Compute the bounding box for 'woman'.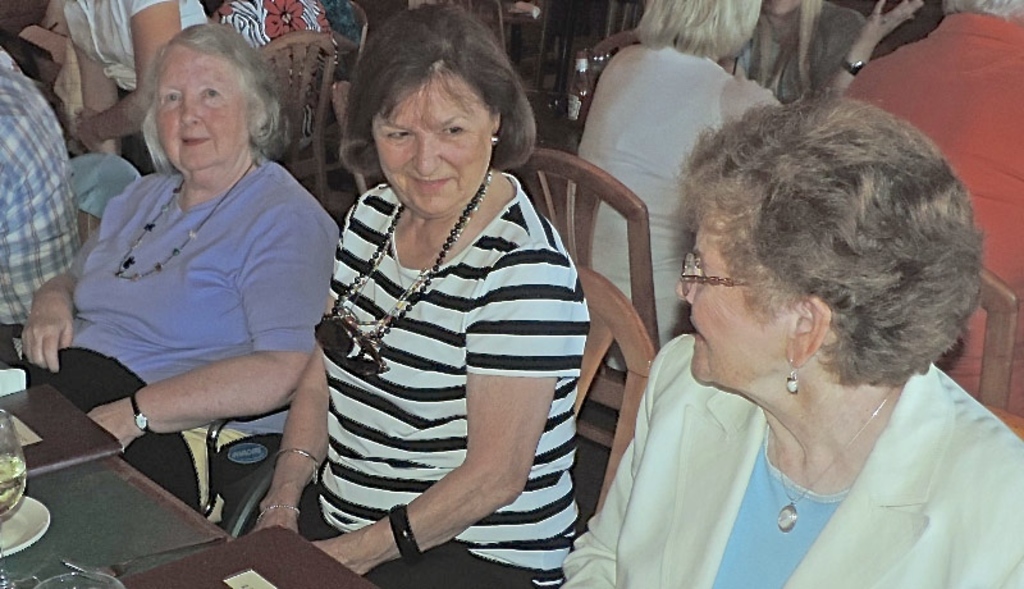
locate(564, 96, 1023, 588).
